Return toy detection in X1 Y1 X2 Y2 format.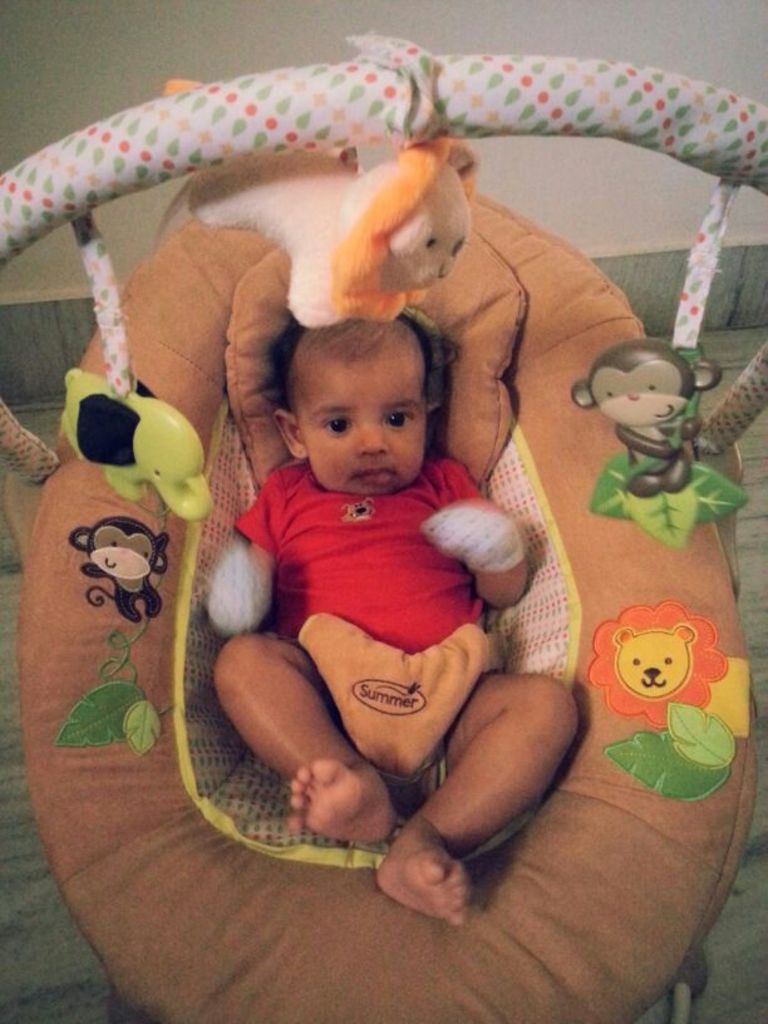
0 29 767 1023.
